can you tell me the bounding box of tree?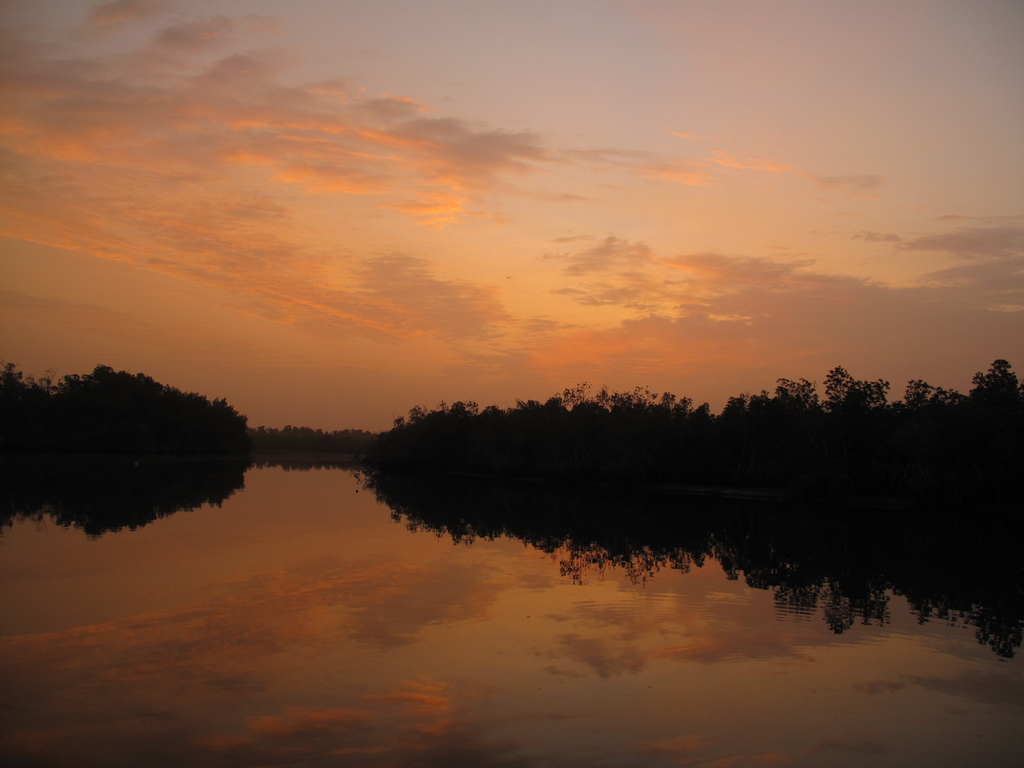
bbox=[605, 378, 657, 420].
